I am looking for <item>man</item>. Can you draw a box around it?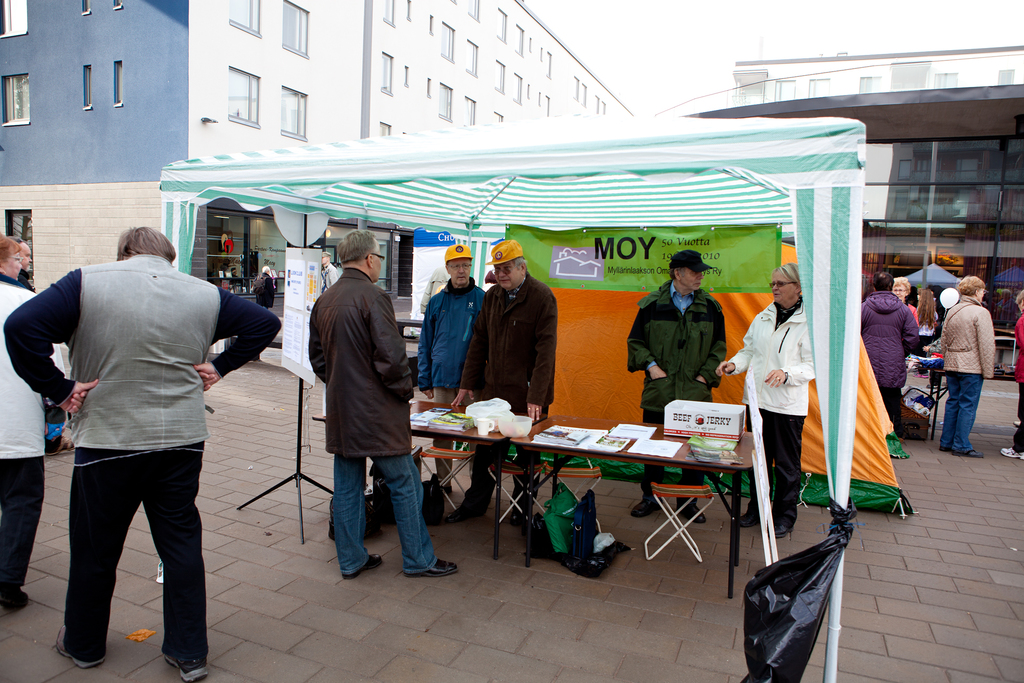
Sure, the bounding box is (left=623, top=247, right=724, bottom=523).
